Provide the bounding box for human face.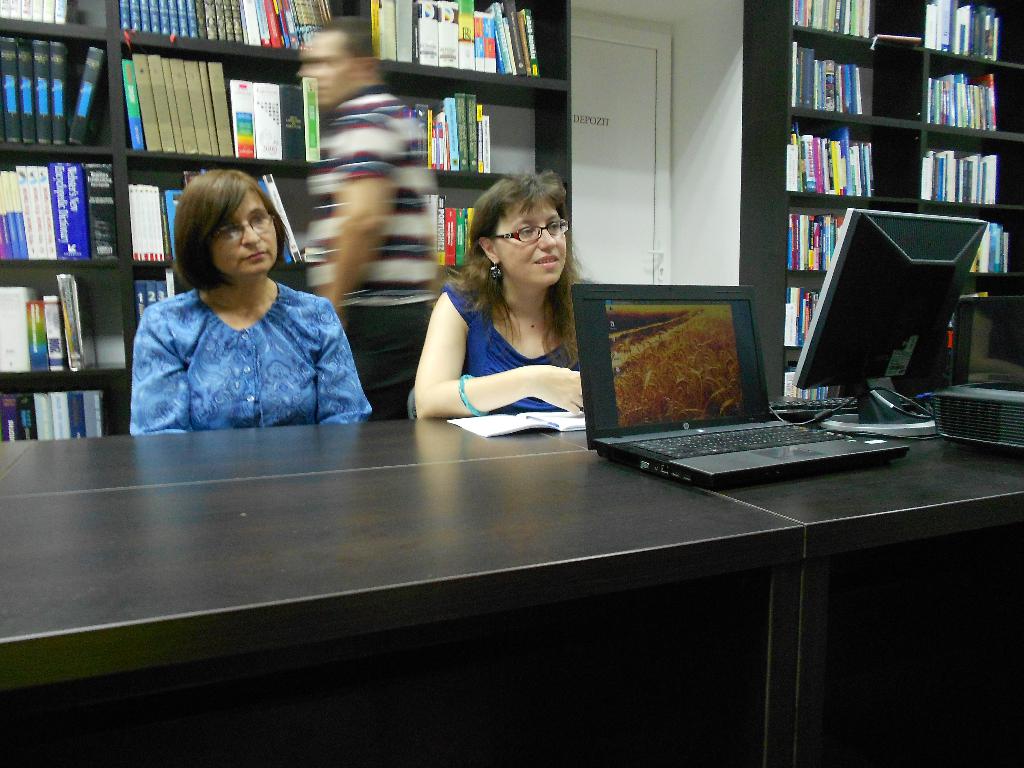
bbox=[209, 191, 275, 276].
